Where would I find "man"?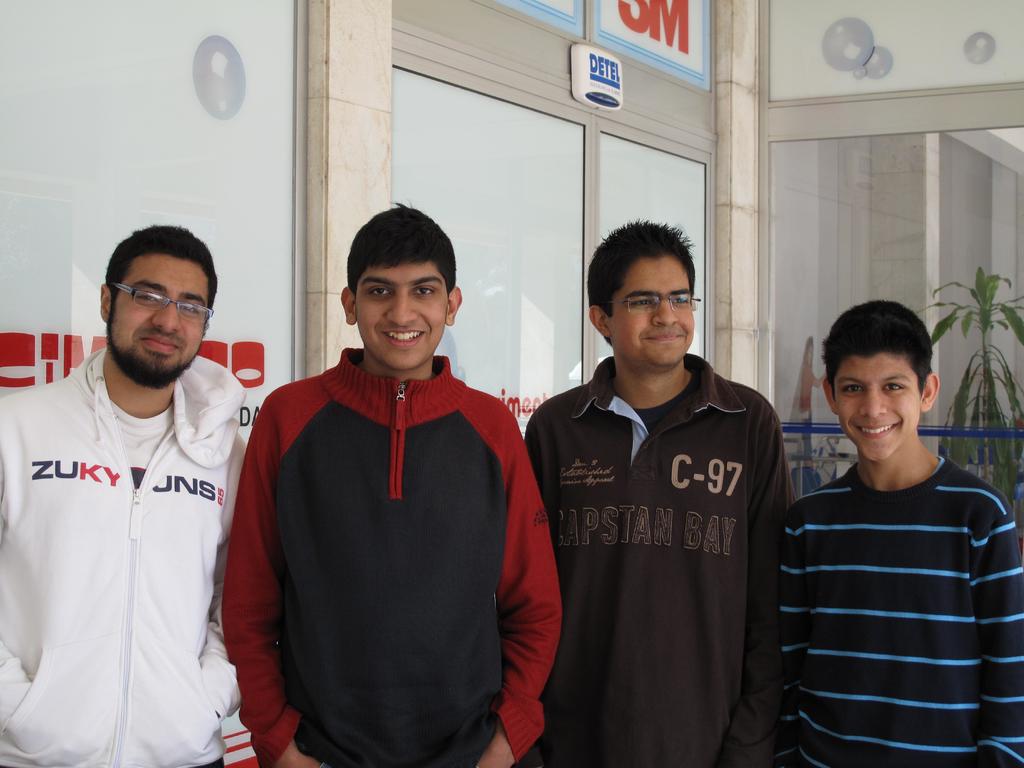
At left=0, top=223, right=253, bottom=767.
